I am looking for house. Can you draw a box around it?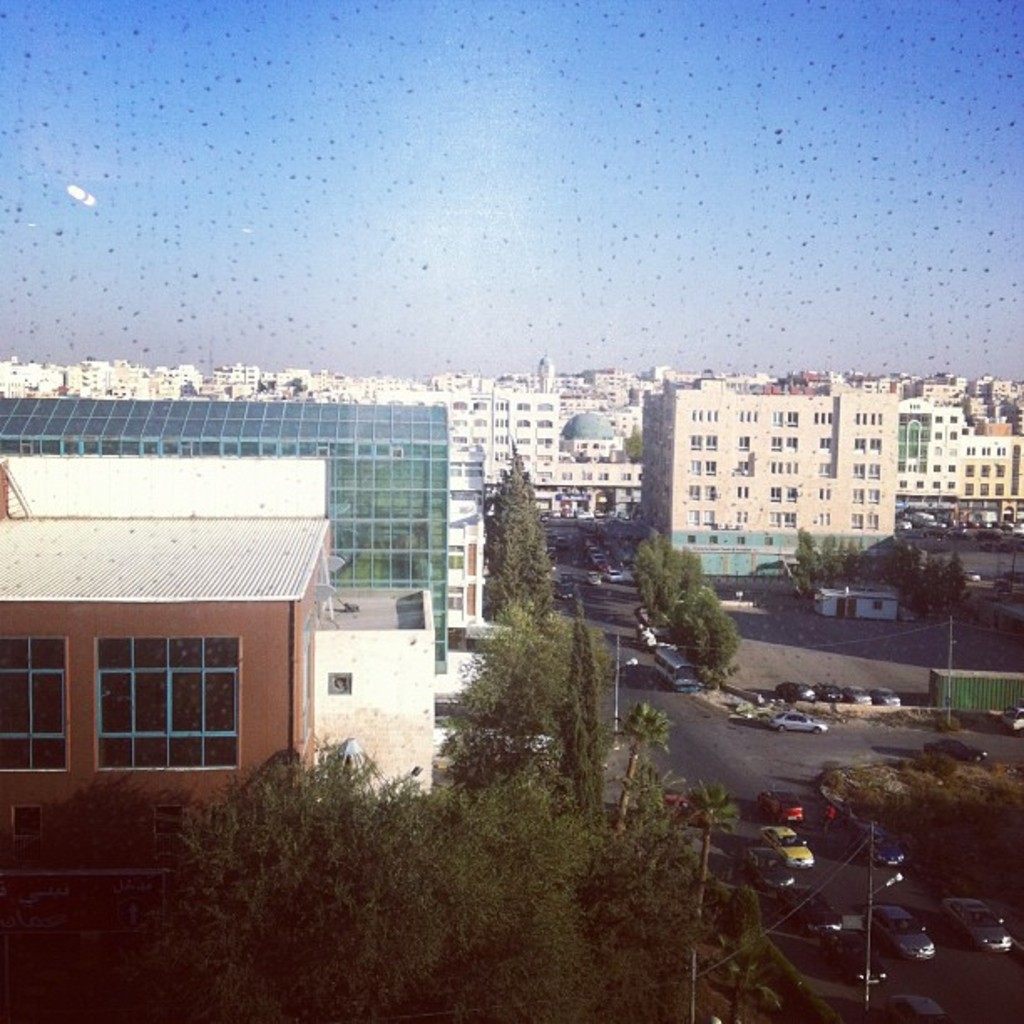
Sure, the bounding box is locate(159, 365, 206, 400).
